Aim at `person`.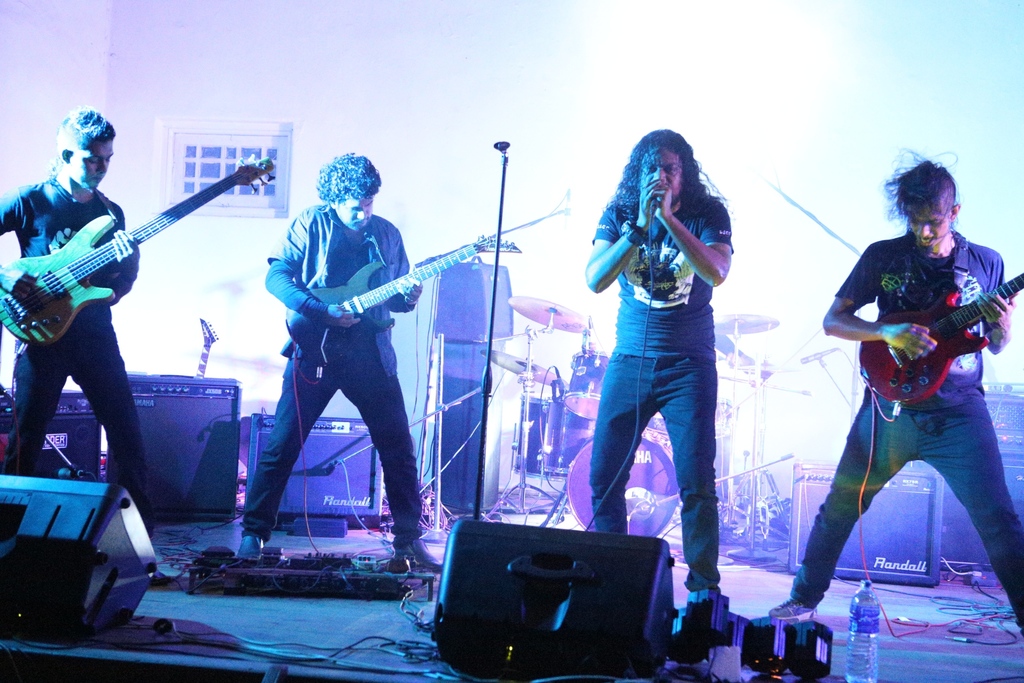
Aimed at bbox(244, 153, 445, 565).
